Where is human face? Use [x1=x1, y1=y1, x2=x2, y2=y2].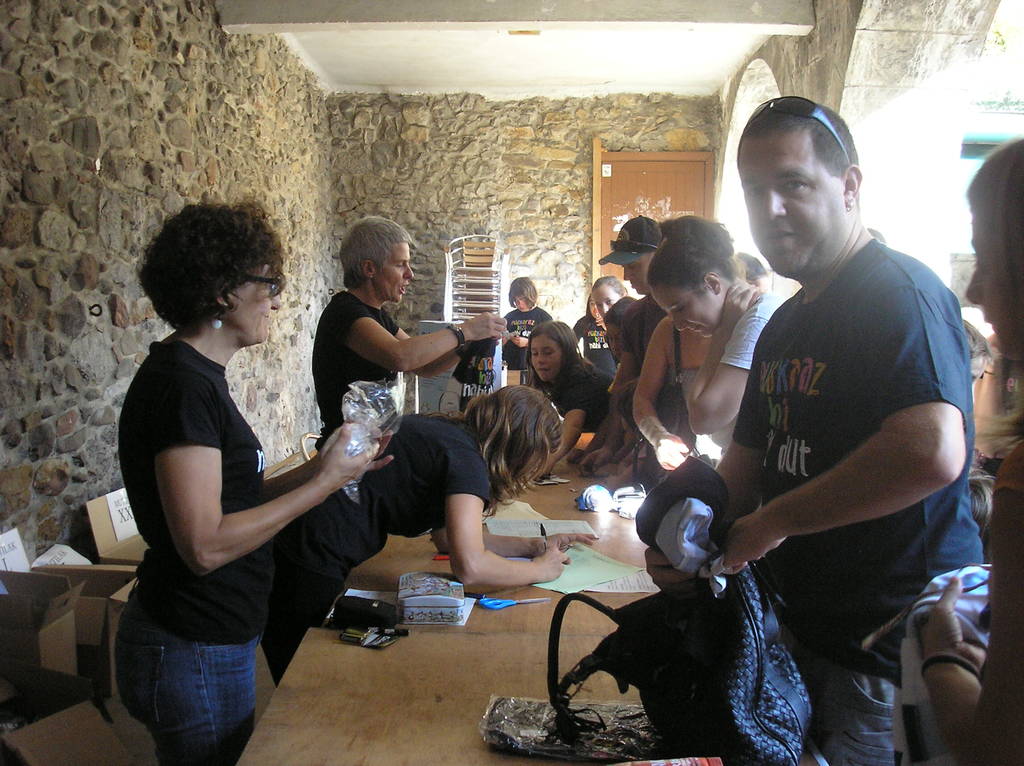
[x1=528, y1=333, x2=565, y2=384].
